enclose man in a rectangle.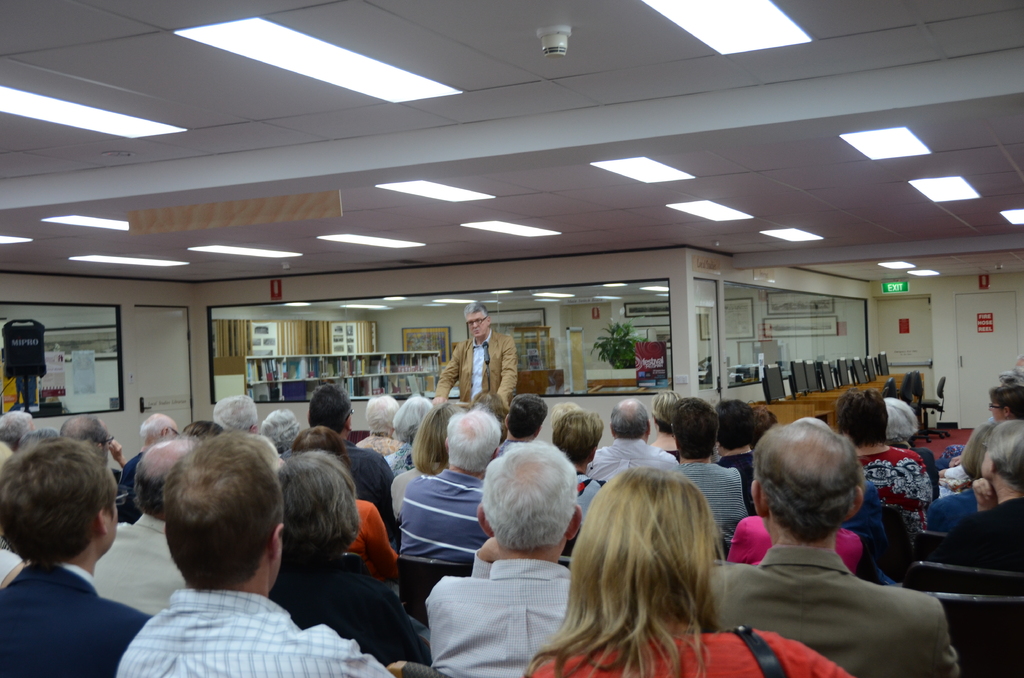
BBox(435, 301, 515, 411).
